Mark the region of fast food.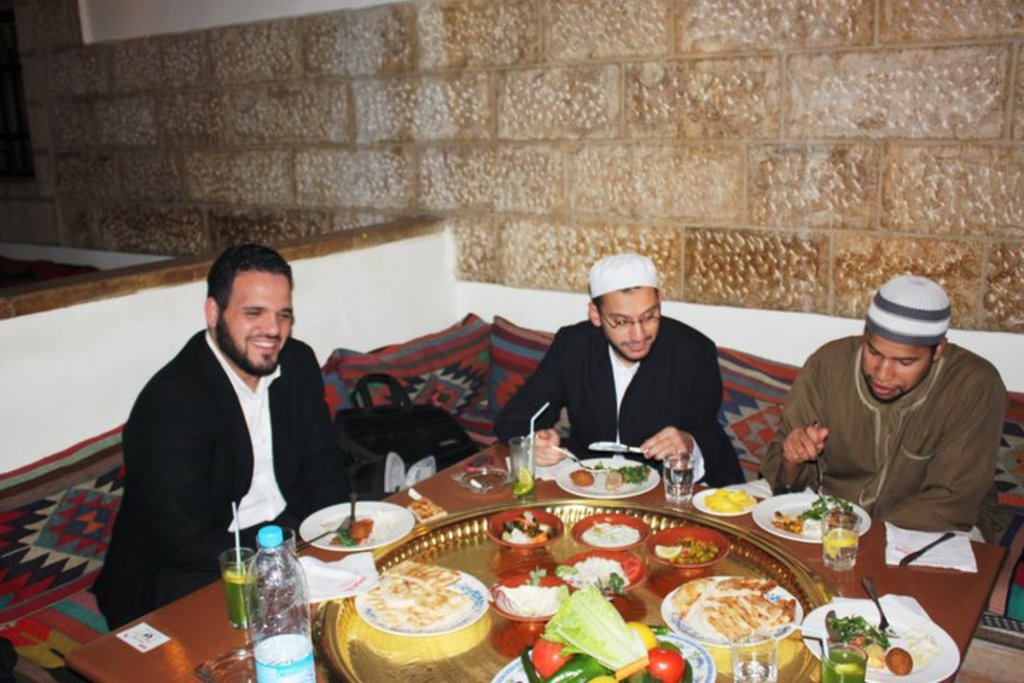
Region: 582 519 643 546.
